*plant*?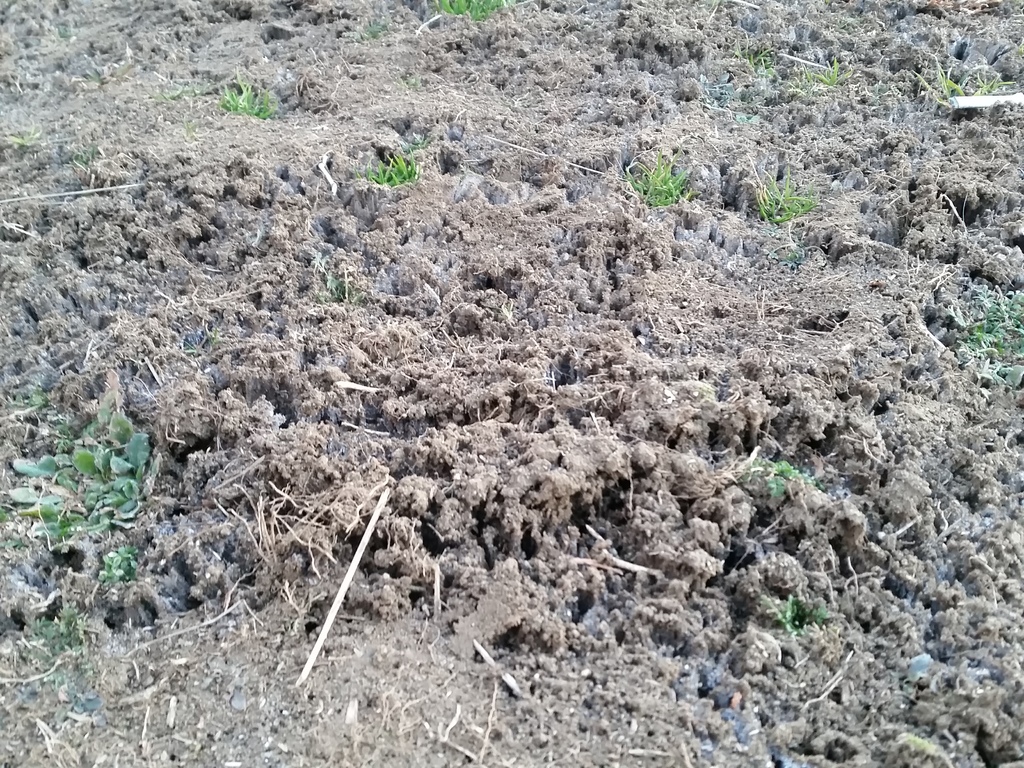
crop(959, 283, 1023, 388)
